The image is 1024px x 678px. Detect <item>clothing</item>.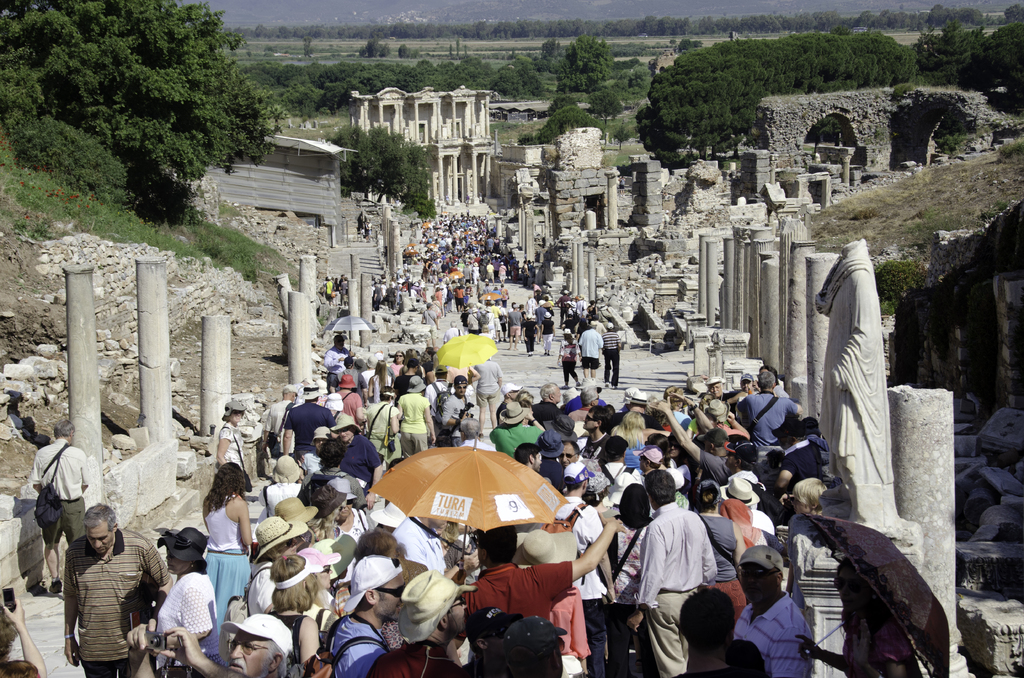
Detection: bbox=(403, 369, 424, 386).
